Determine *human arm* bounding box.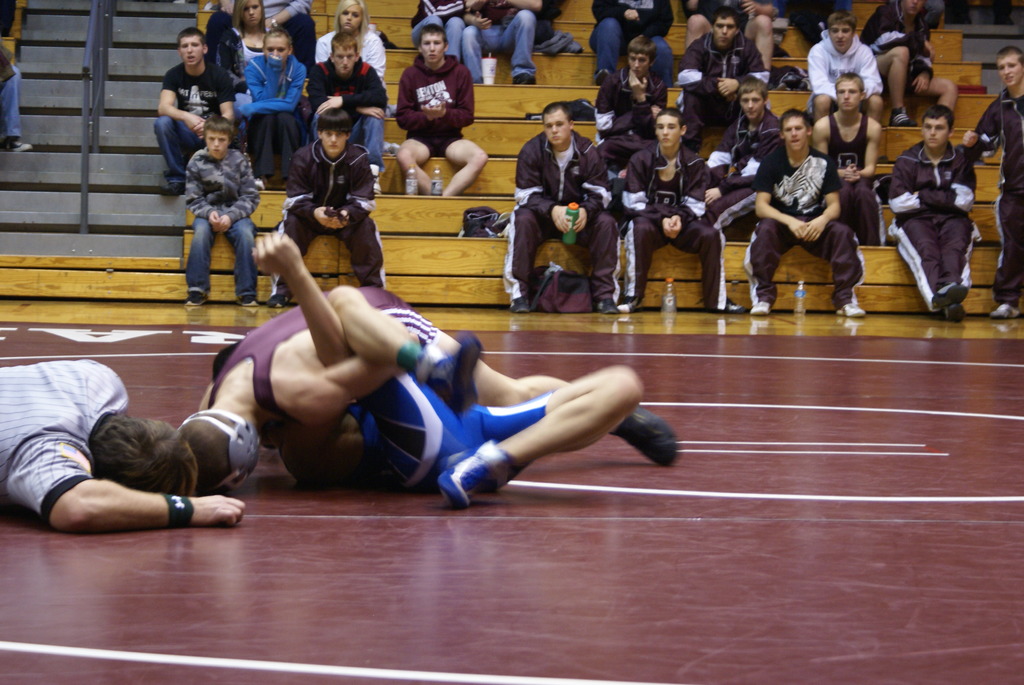
Determined: region(264, 0, 294, 24).
